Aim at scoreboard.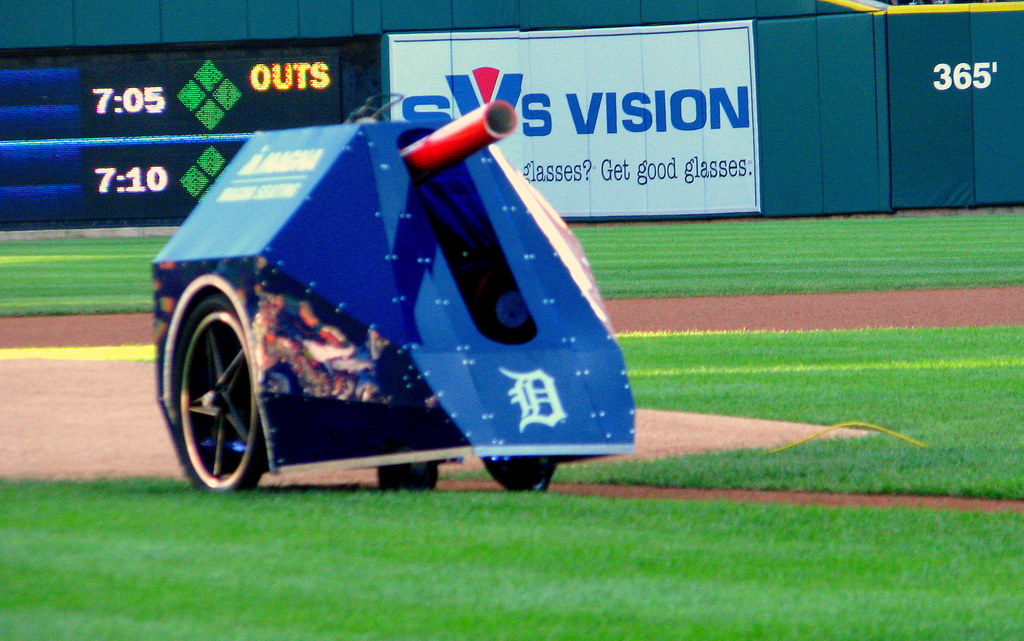
Aimed at left=77, top=55, right=348, bottom=225.
